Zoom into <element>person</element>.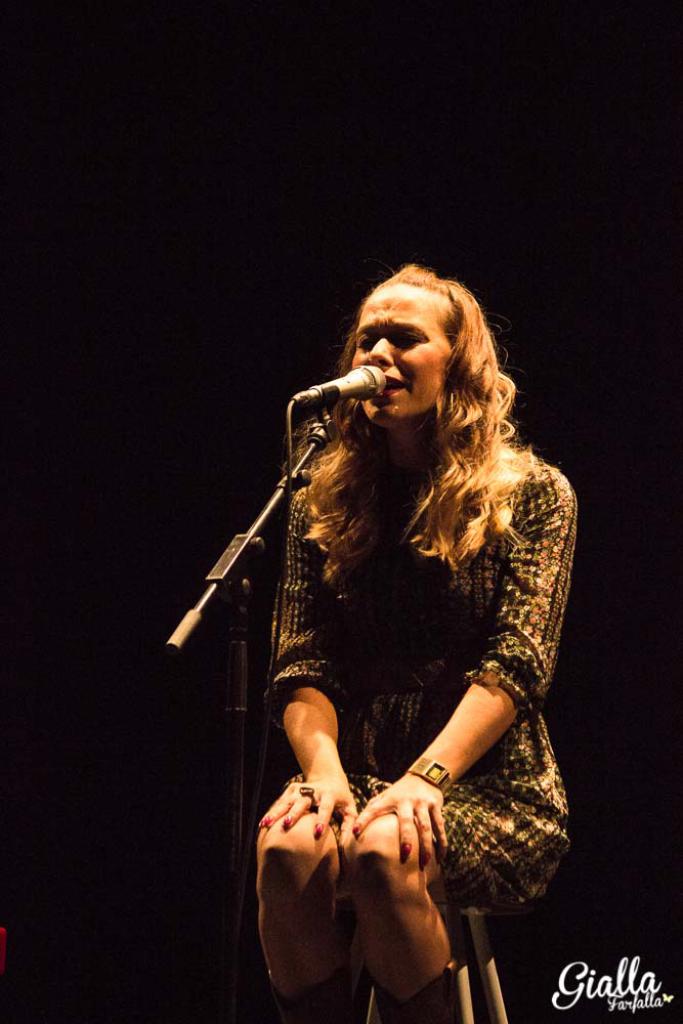
Zoom target: 230/255/582/1023.
